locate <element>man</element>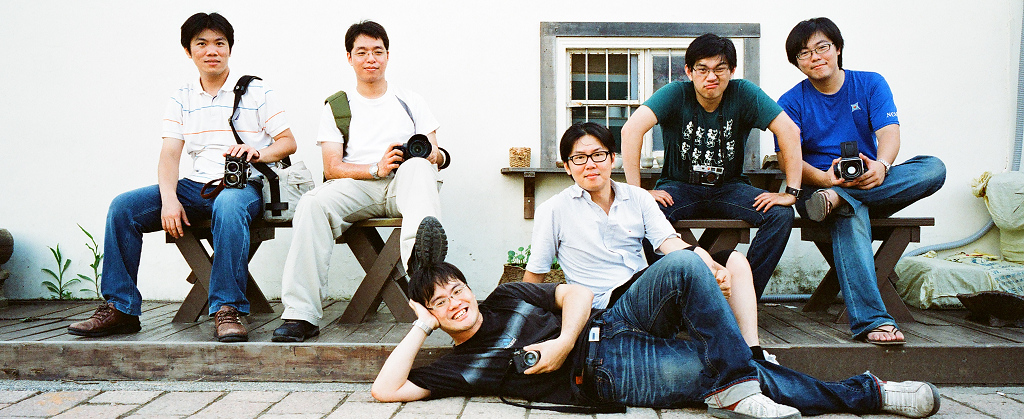
BBox(65, 13, 307, 340)
